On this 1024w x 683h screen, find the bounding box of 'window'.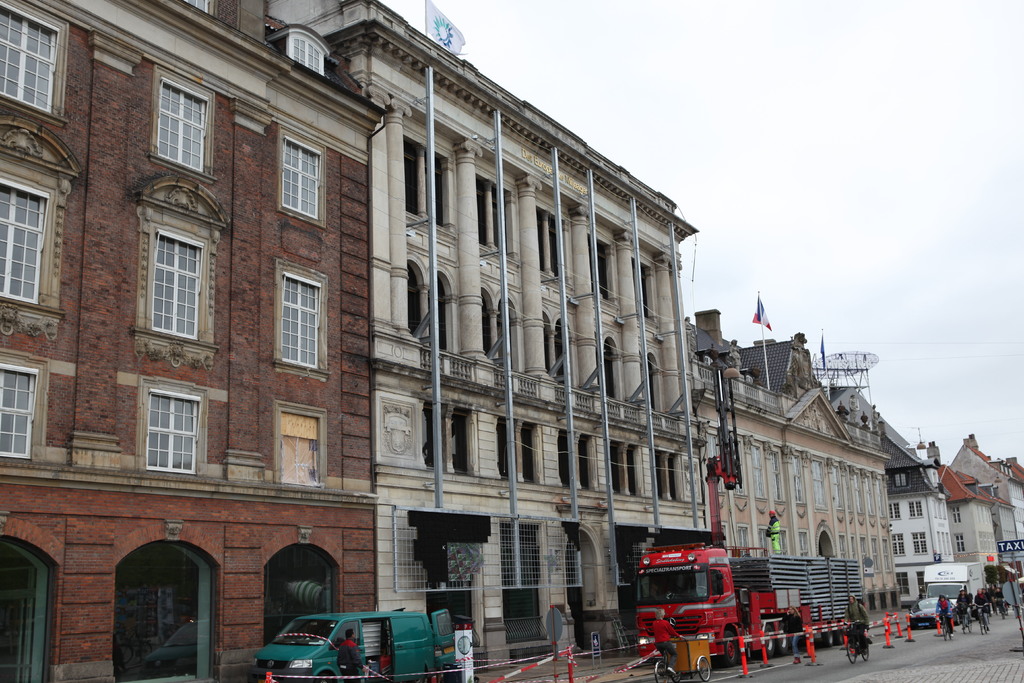
Bounding box: pyautogui.locateOnScreen(554, 423, 596, 488).
